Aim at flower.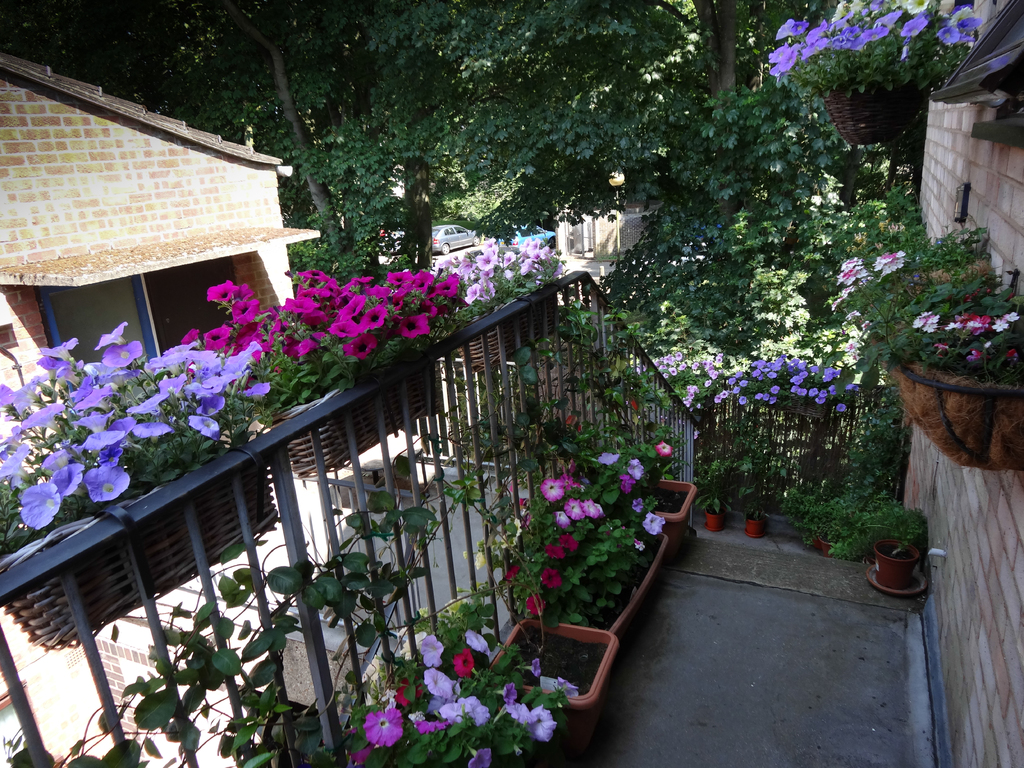
Aimed at (x1=365, y1=307, x2=381, y2=319).
